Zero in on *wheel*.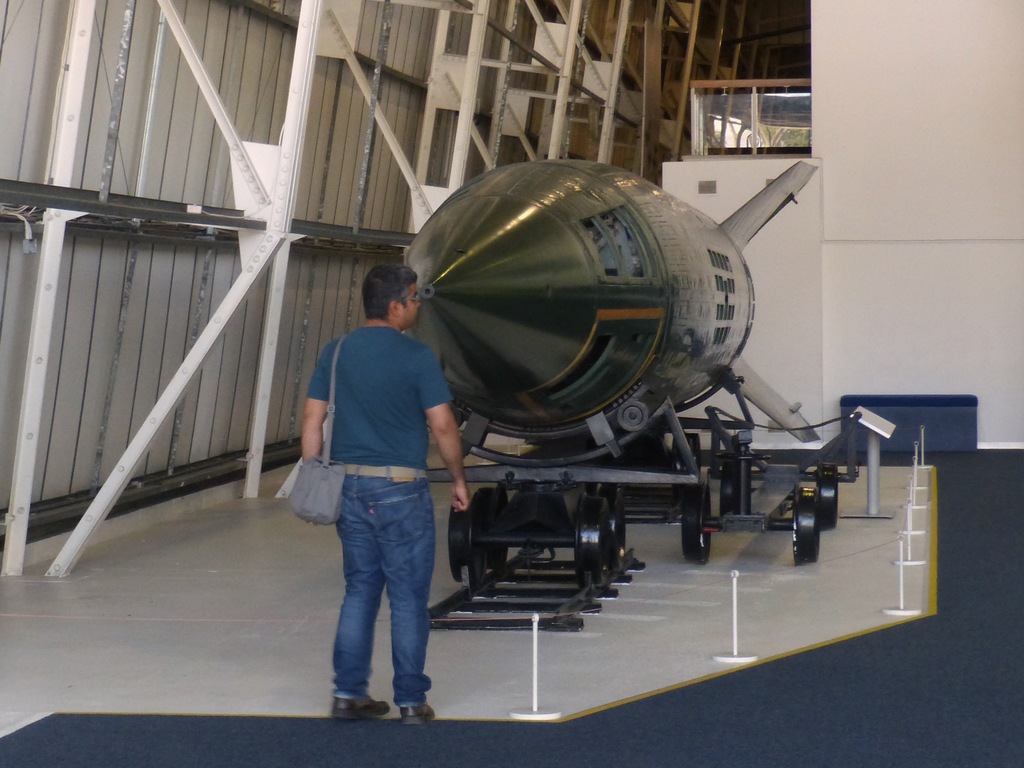
Zeroed in: [680, 483, 712, 574].
